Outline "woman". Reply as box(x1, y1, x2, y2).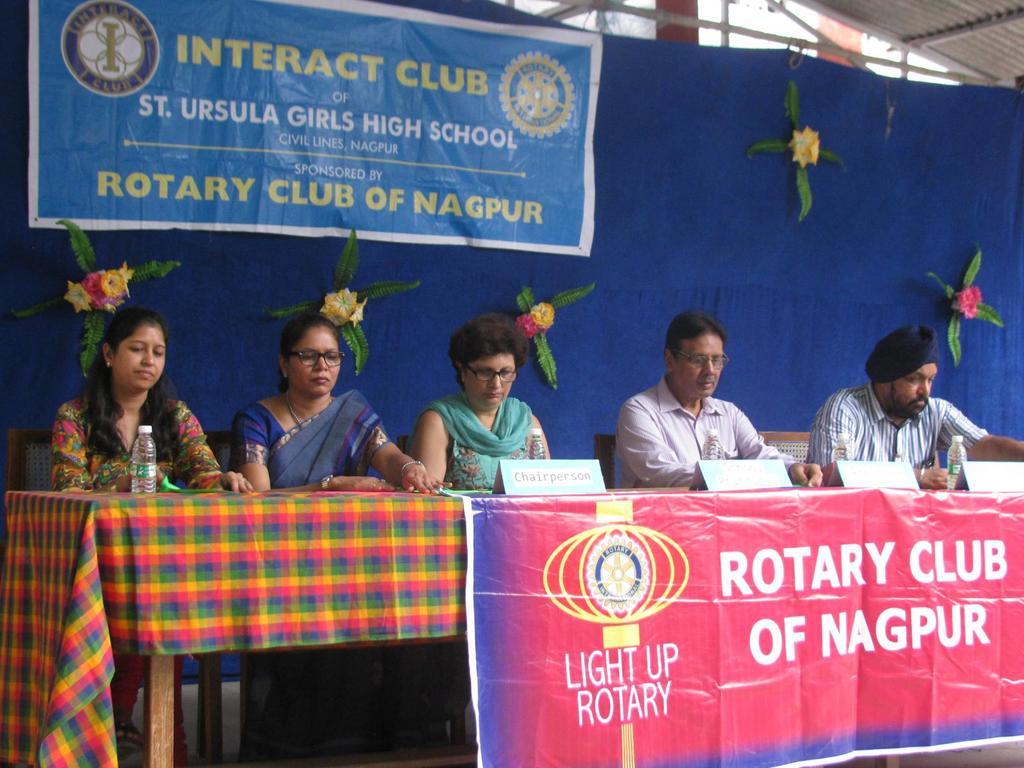
box(226, 308, 453, 756).
